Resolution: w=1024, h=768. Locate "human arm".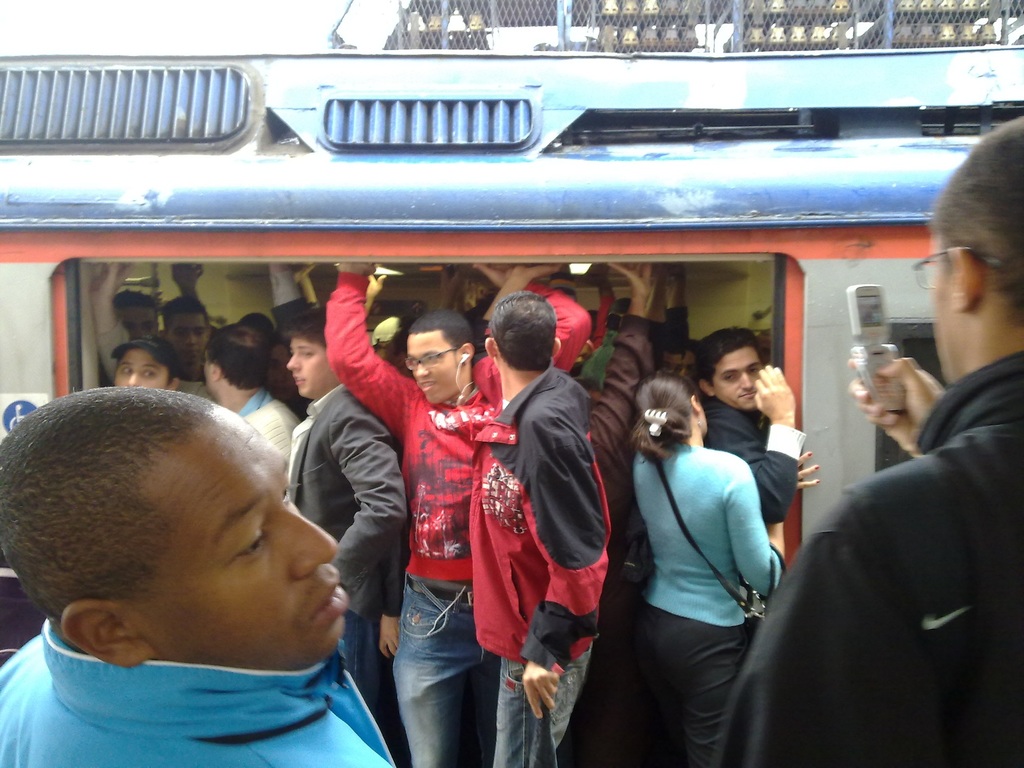
crop(324, 259, 412, 442).
